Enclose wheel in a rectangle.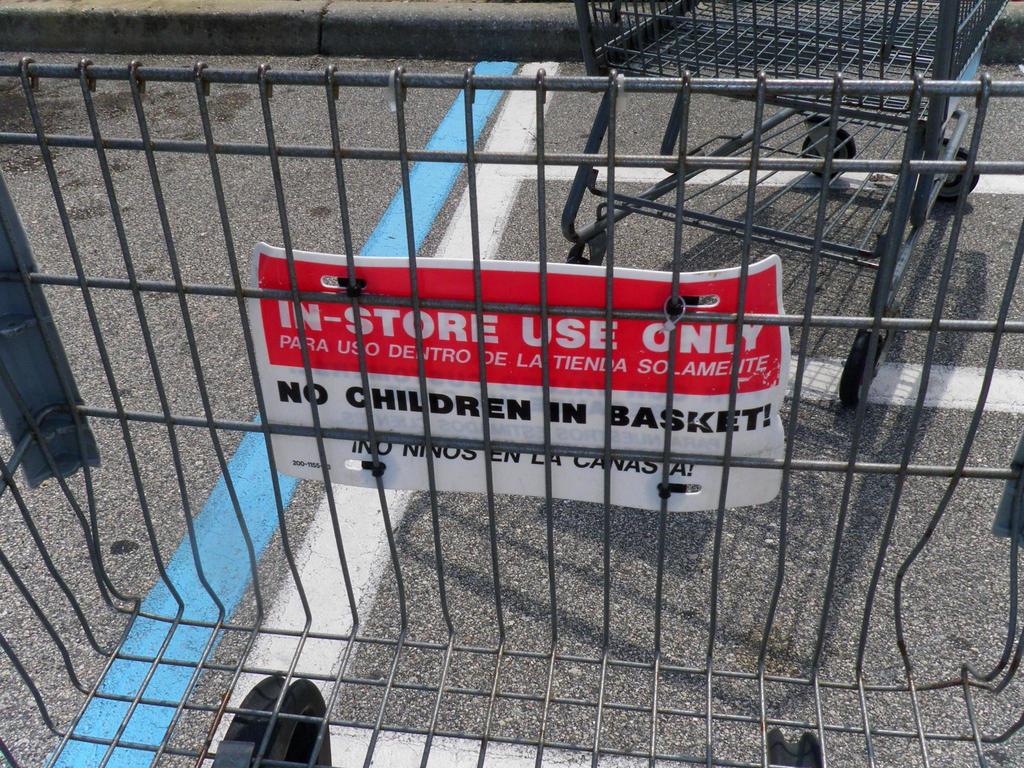
769,728,820,767.
